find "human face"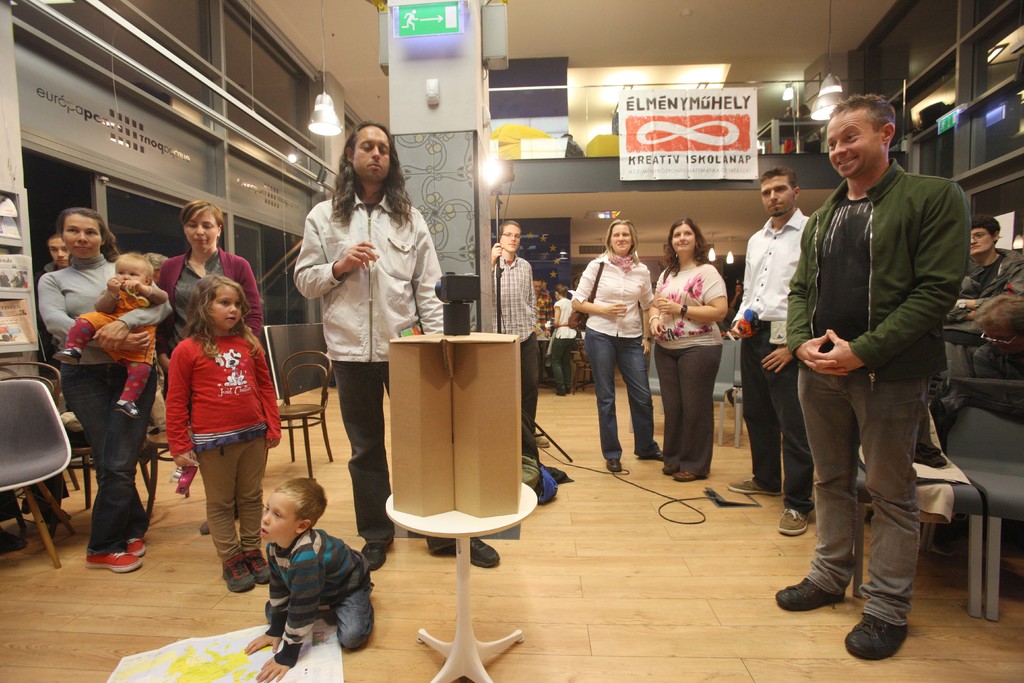
locate(606, 219, 634, 256)
